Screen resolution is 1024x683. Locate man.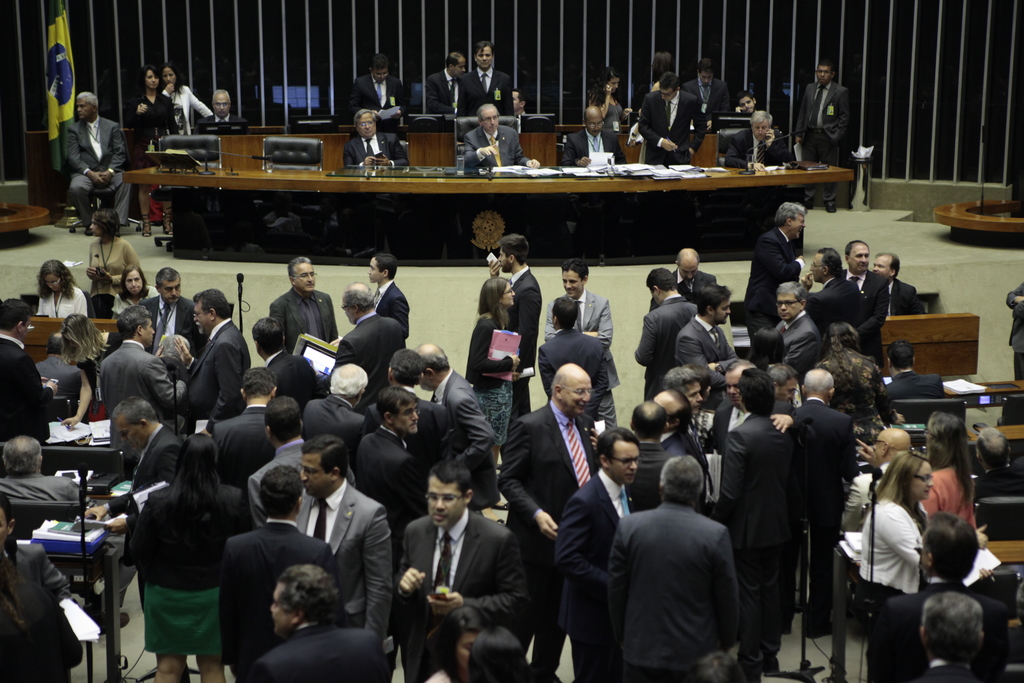
(556,106,625,167).
